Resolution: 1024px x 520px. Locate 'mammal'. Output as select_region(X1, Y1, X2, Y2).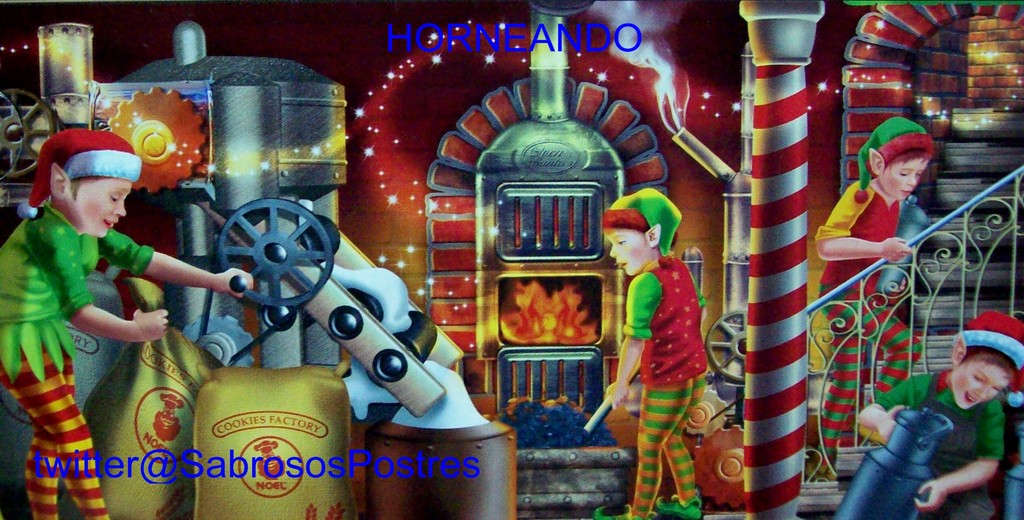
select_region(854, 311, 1023, 519).
